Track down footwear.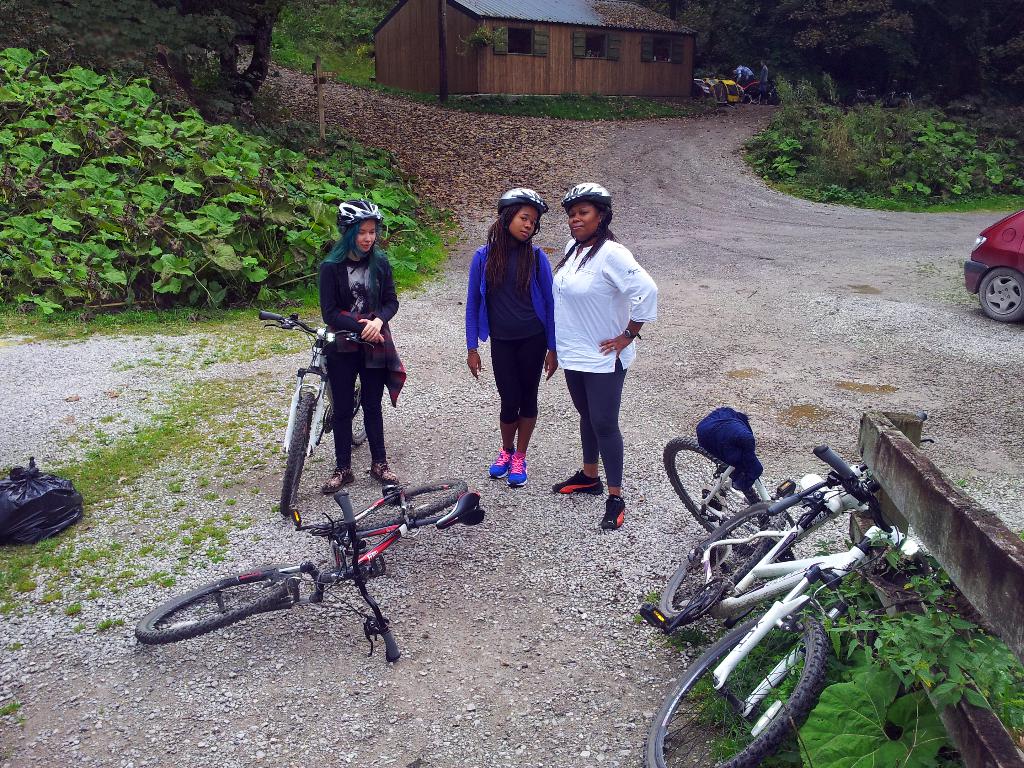
Tracked to x1=505 y1=452 x2=527 y2=488.
